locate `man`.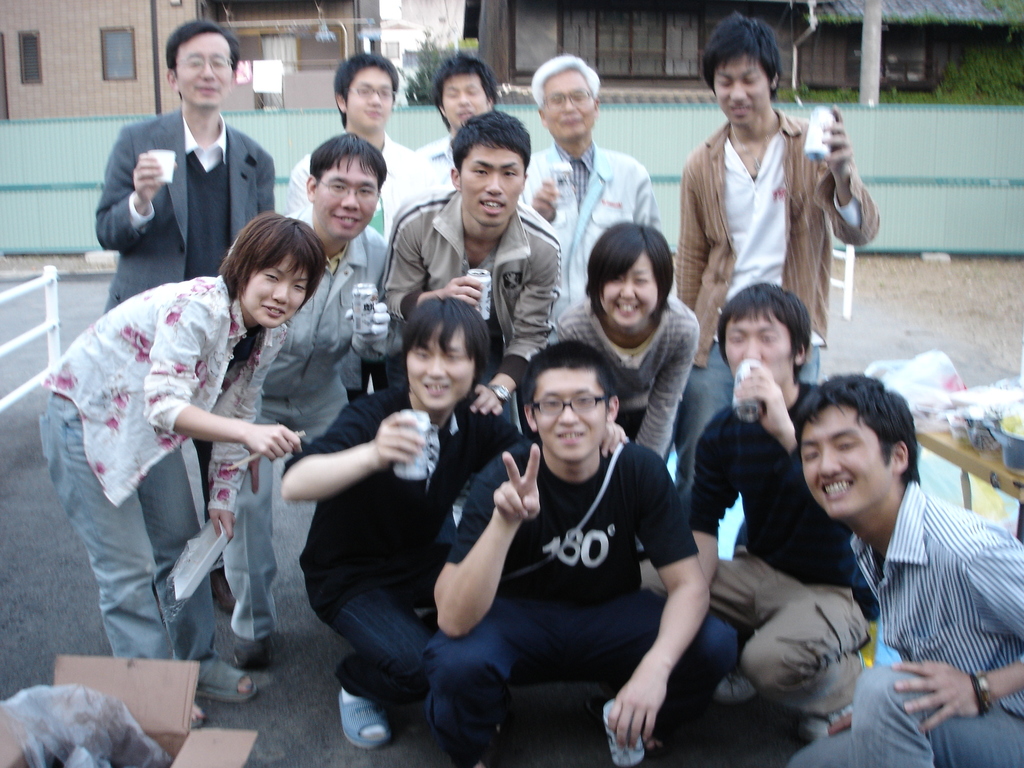
Bounding box: 778:397:1020:755.
